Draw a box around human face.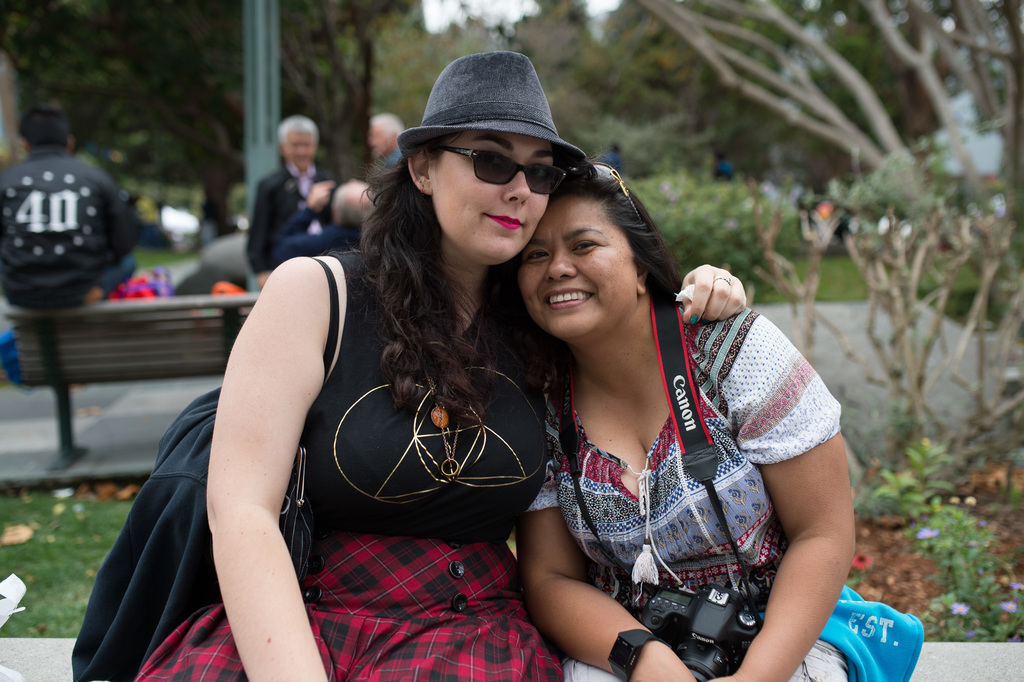
region(433, 128, 553, 269).
